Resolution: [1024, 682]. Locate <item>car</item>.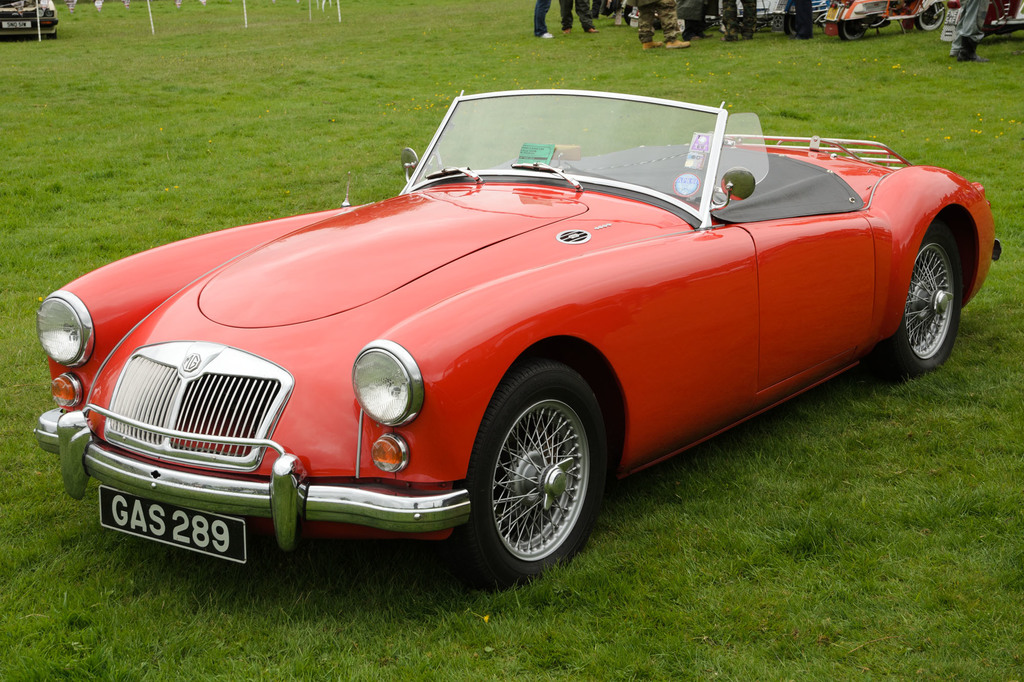
0, 0, 59, 36.
